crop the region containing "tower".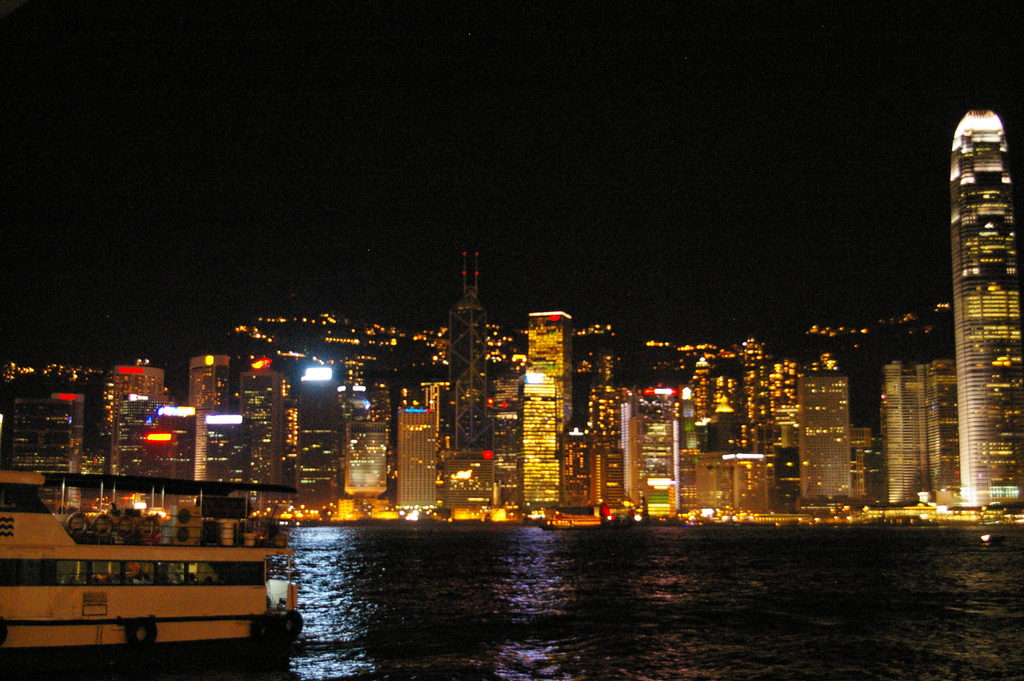
Crop region: [x1=442, y1=234, x2=499, y2=447].
